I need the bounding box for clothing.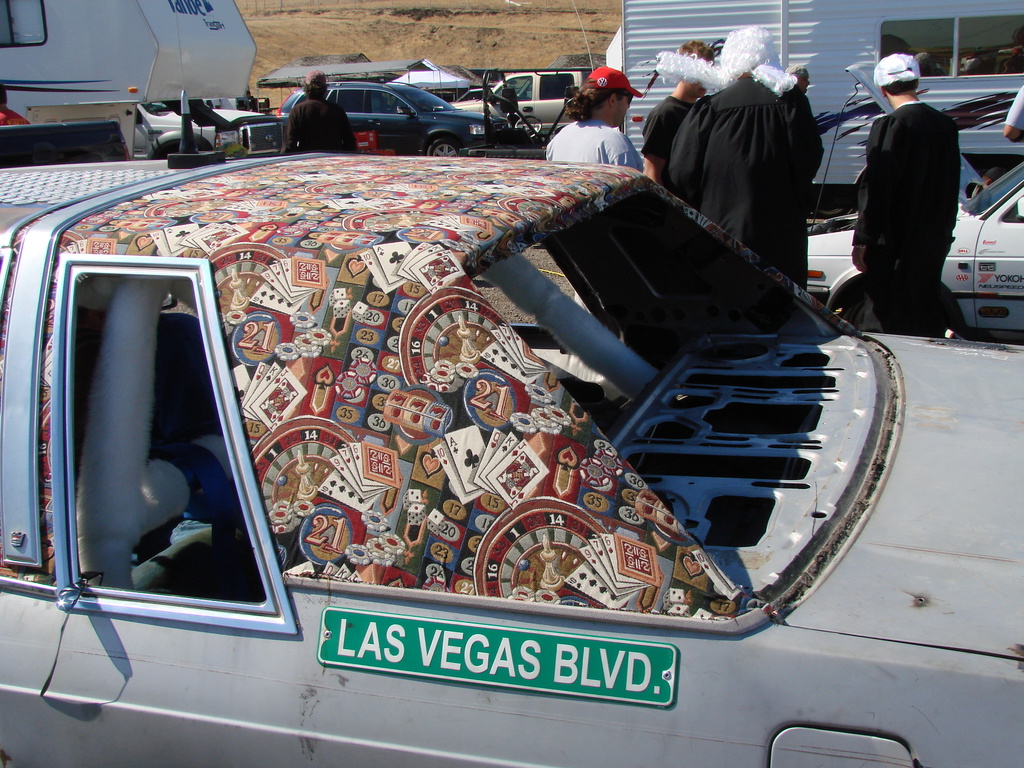
Here it is: left=544, top=125, right=647, bottom=172.
